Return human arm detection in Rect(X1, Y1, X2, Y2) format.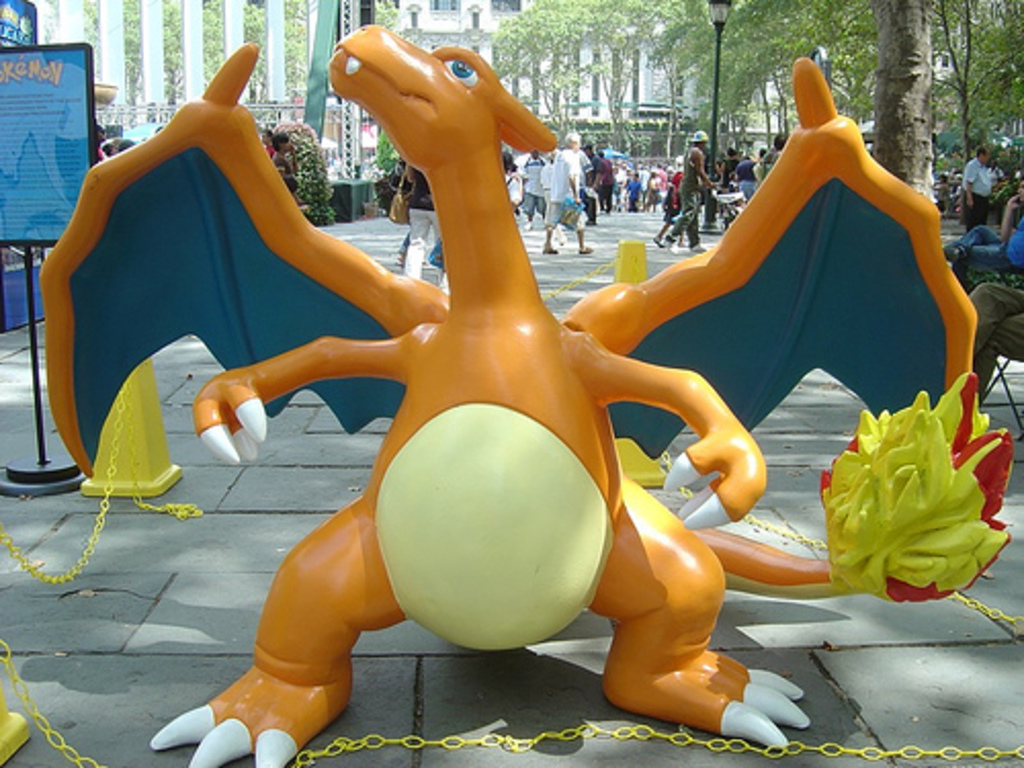
Rect(956, 162, 971, 207).
